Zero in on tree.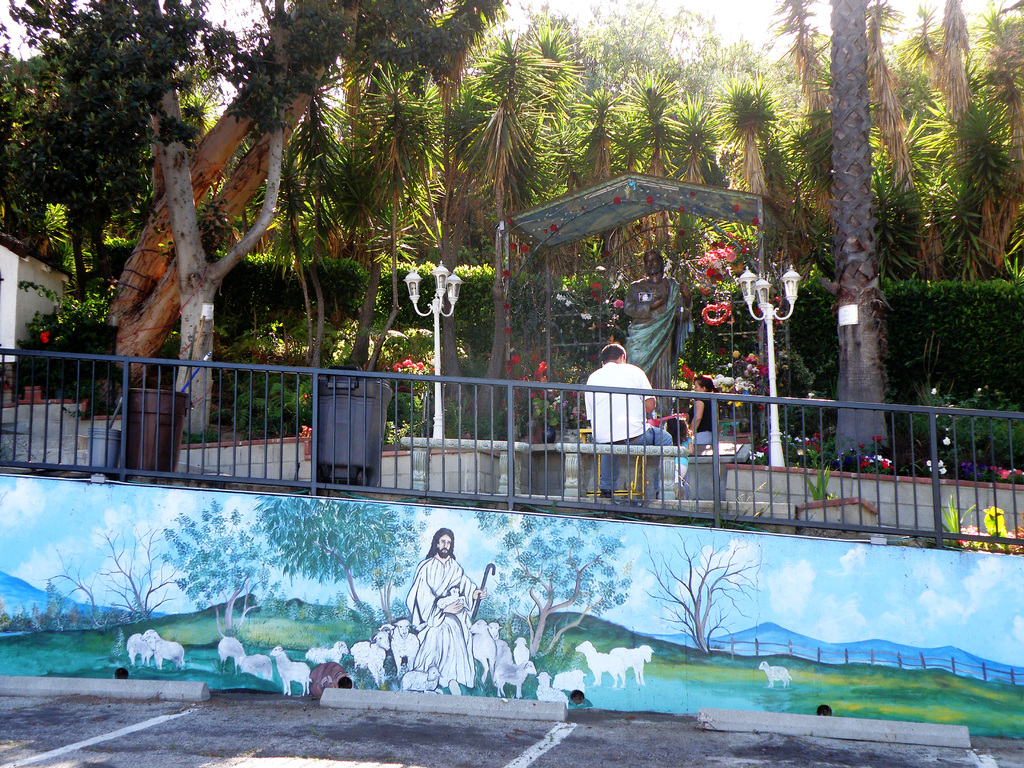
Zeroed in: bbox=(250, 486, 403, 640).
